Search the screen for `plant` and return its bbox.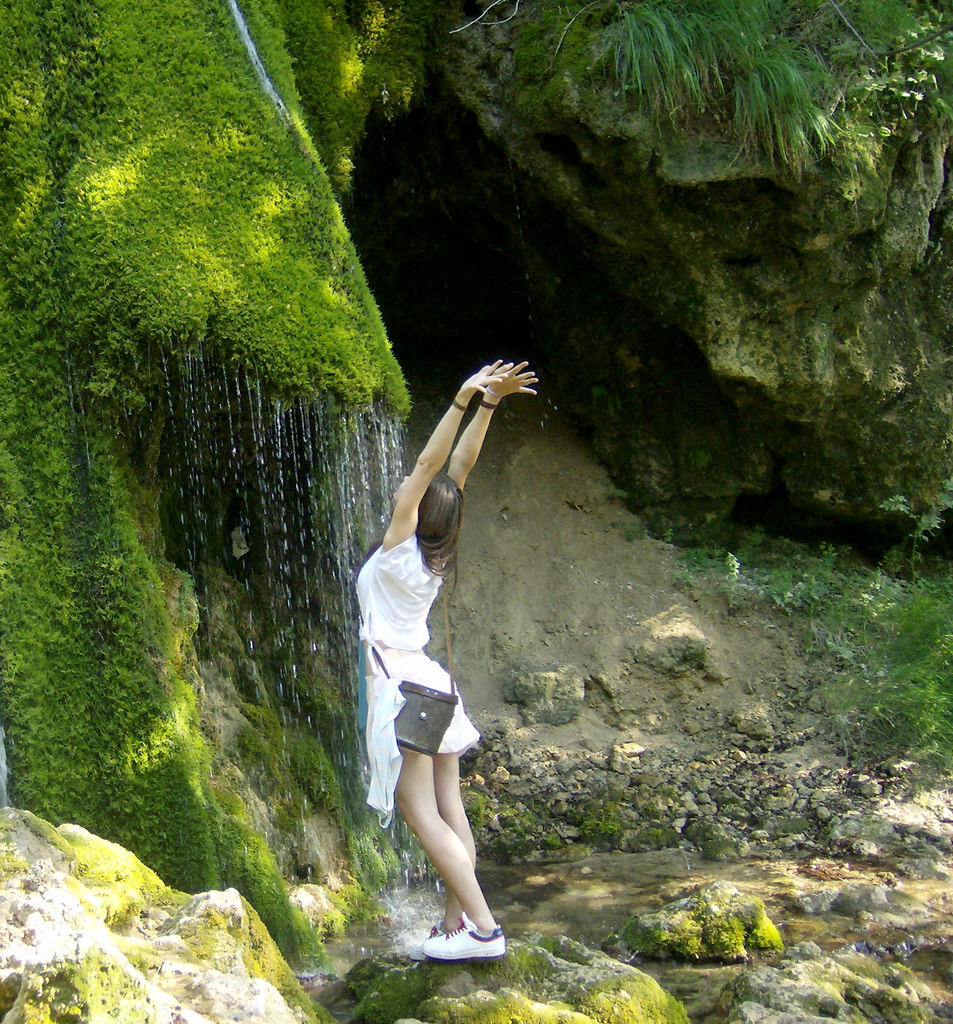
Found: crop(710, 795, 741, 810).
